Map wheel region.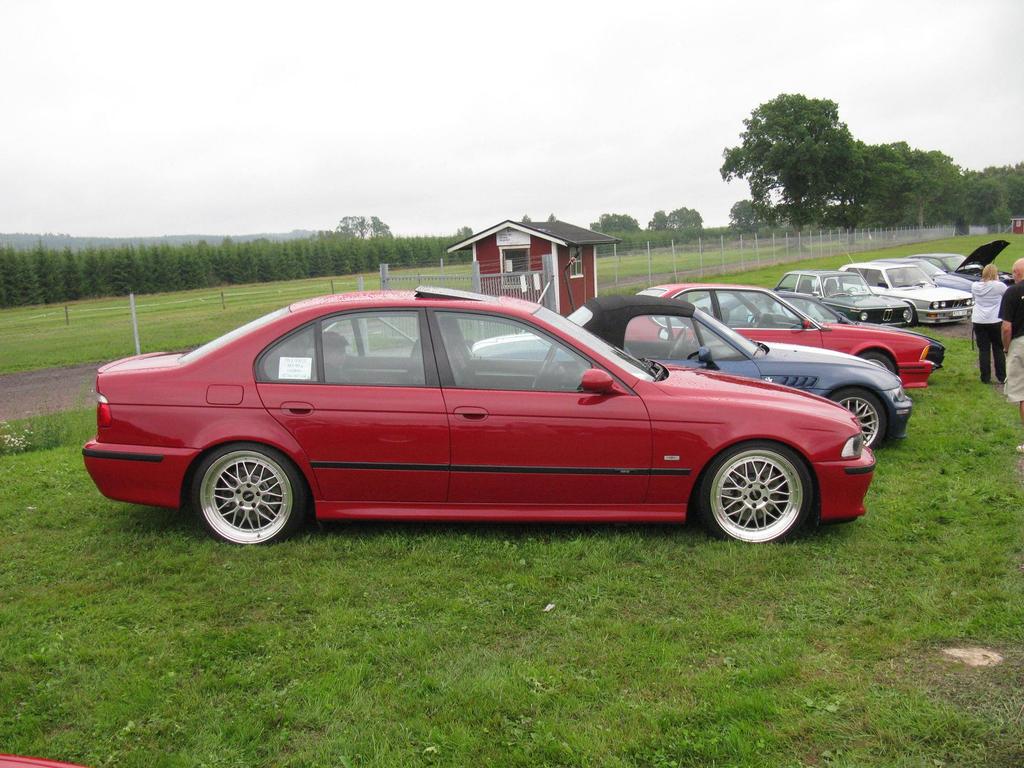
Mapped to 668/324/685/360.
